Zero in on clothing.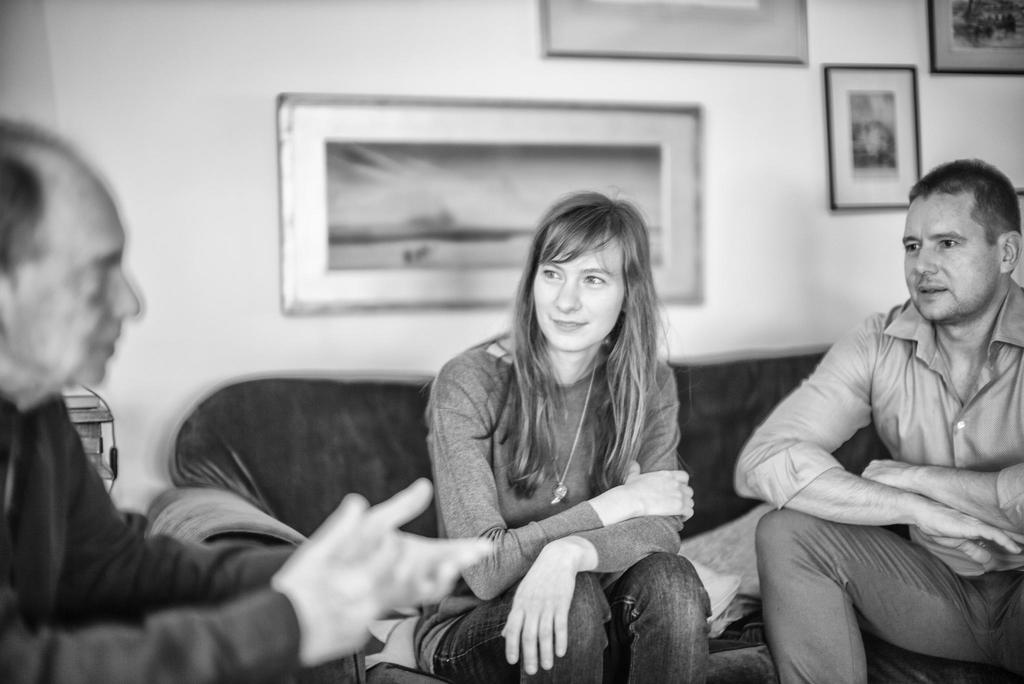
Zeroed in: 409/264/705/677.
